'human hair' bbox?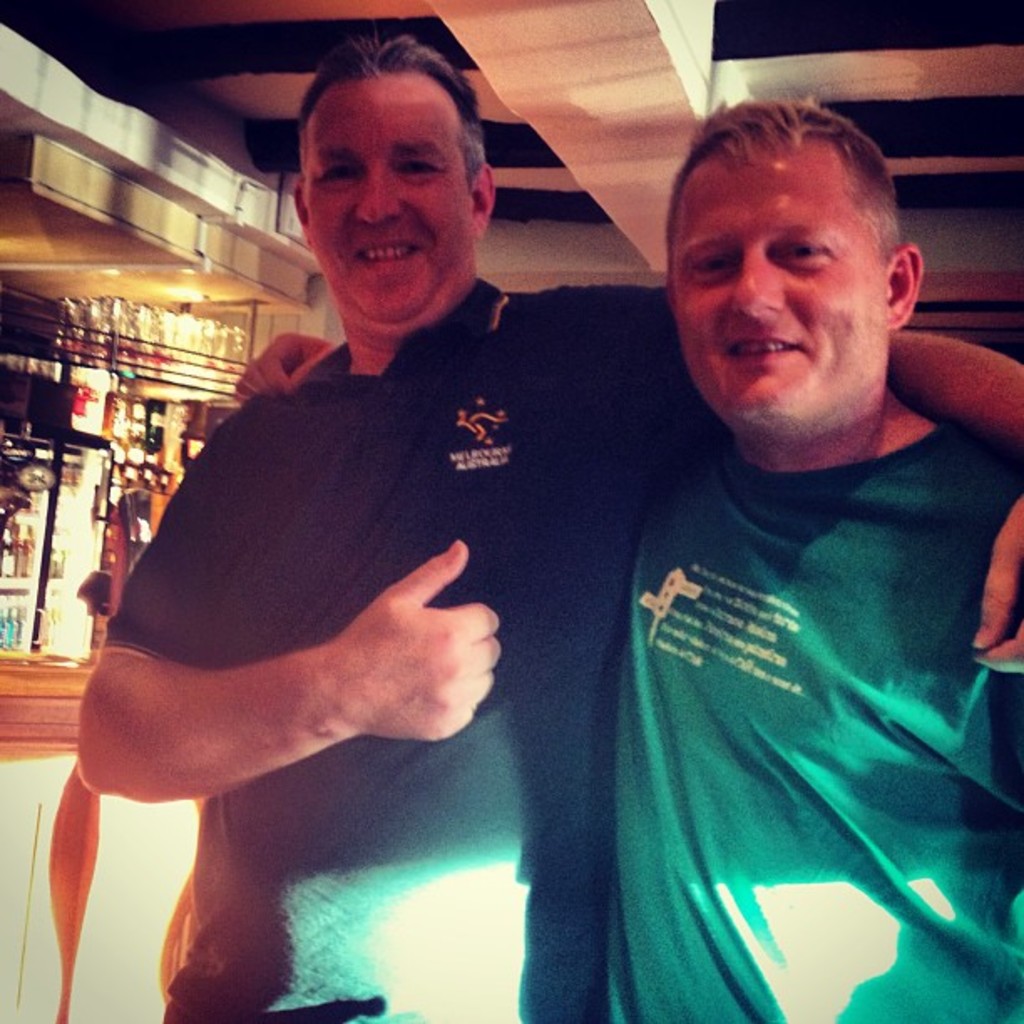
{"left": 298, "top": 27, "right": 487, "bottom": 196}
